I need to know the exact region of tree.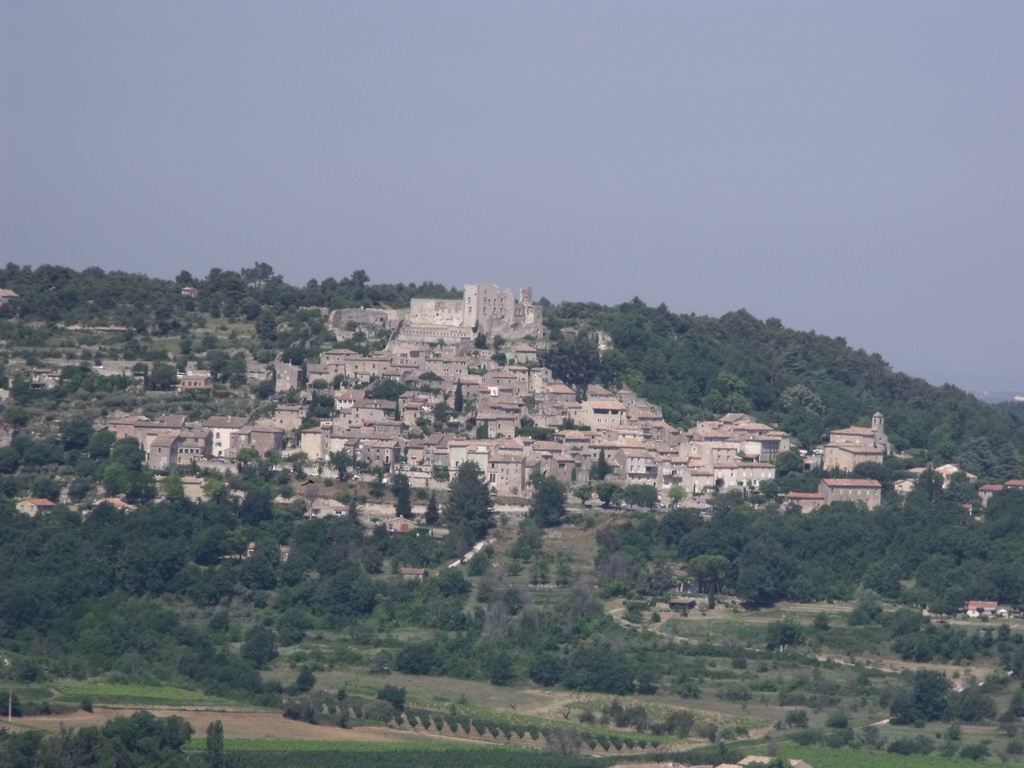
Region: [left=376, top=683, right=407, bottom=721].
